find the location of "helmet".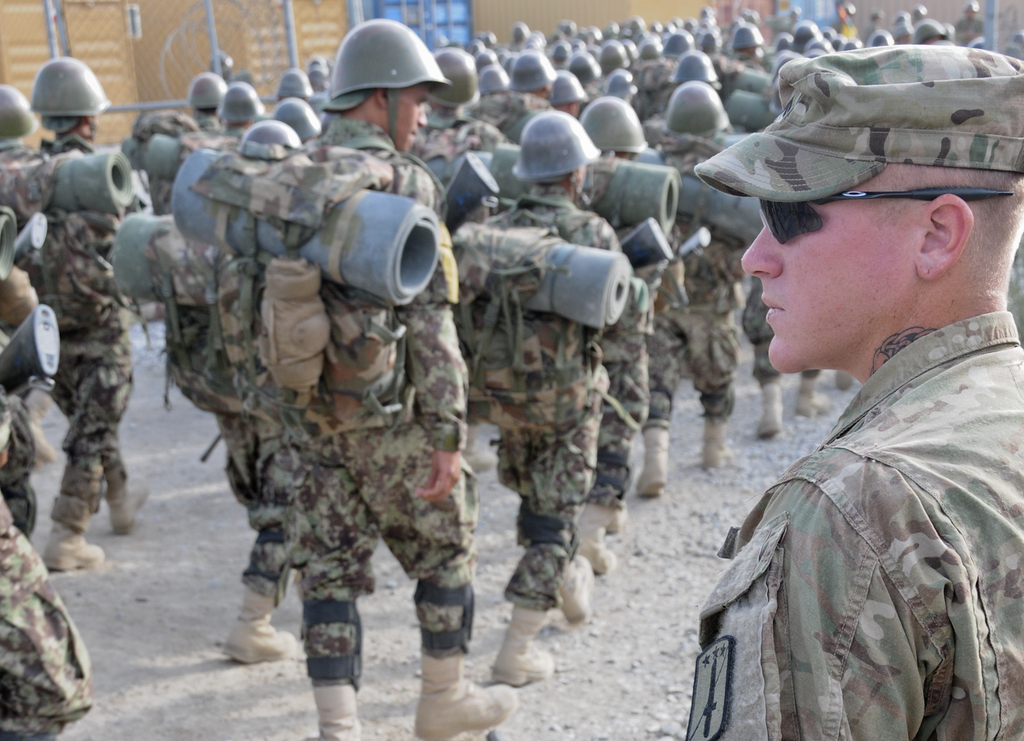
Location: [left=24, top=57, right=107, bottom=122].
